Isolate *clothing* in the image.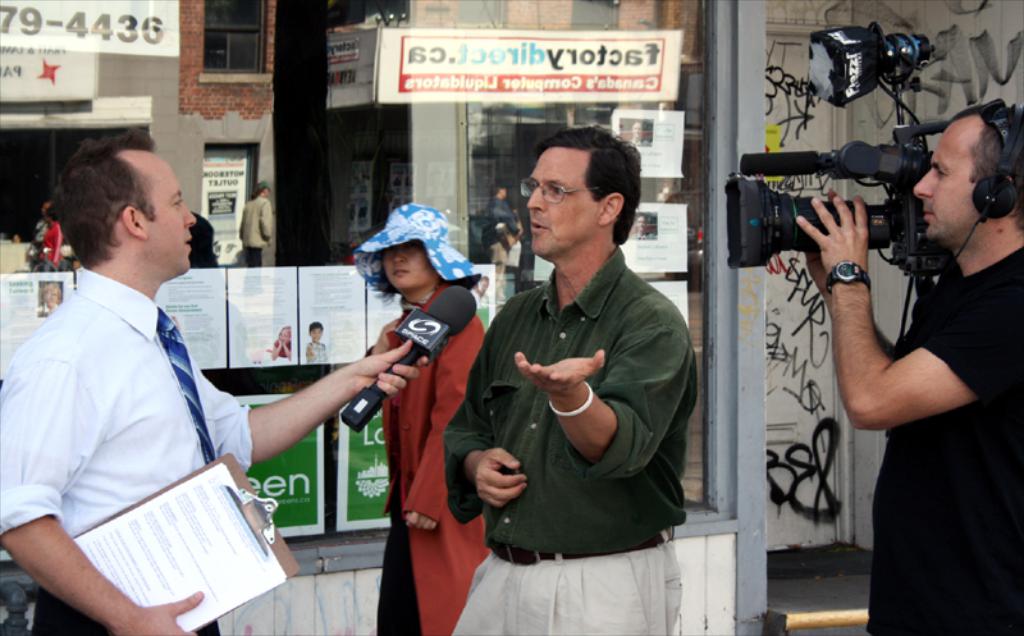
Isolated region: locate(307, 343, 326, 360).
